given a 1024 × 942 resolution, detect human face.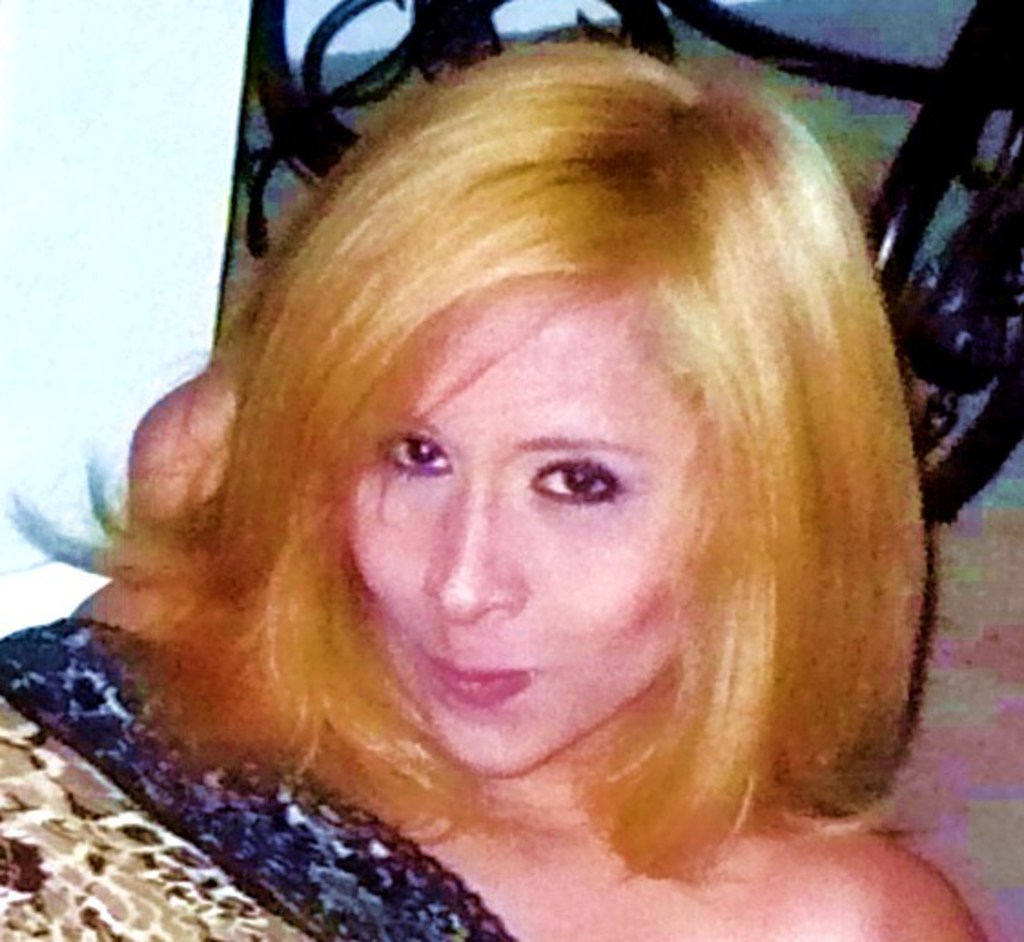
<bbox>344, 301, 701, 776</bbox>.
